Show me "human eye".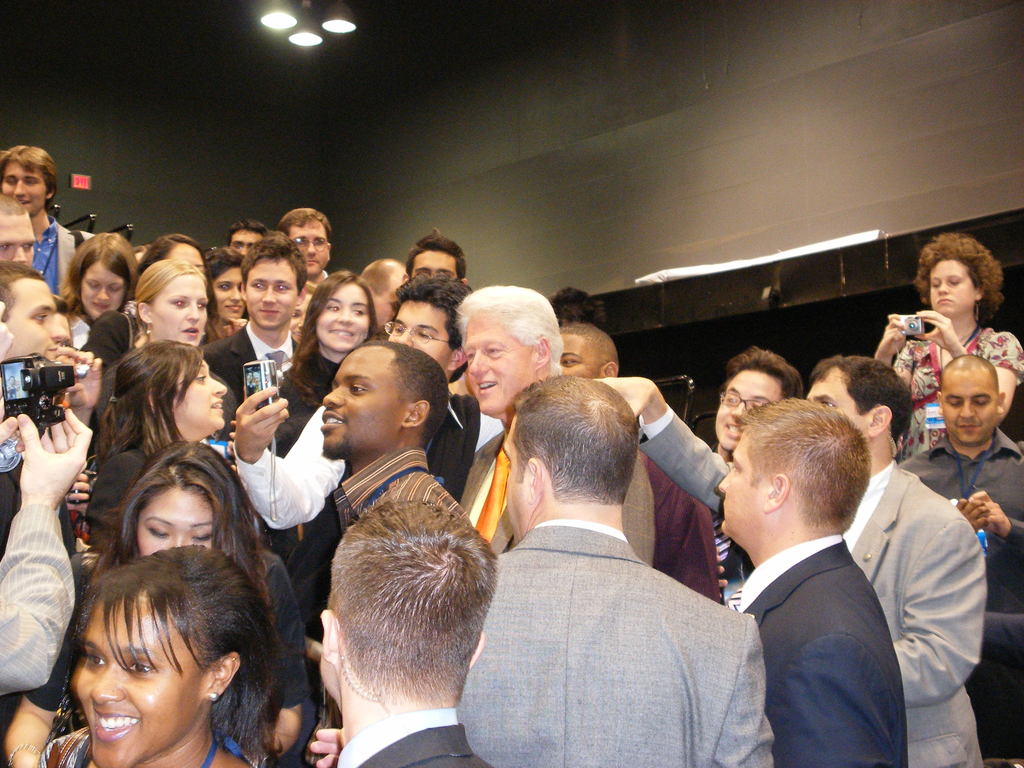
"human eye" is here: [327,305,341,316].
